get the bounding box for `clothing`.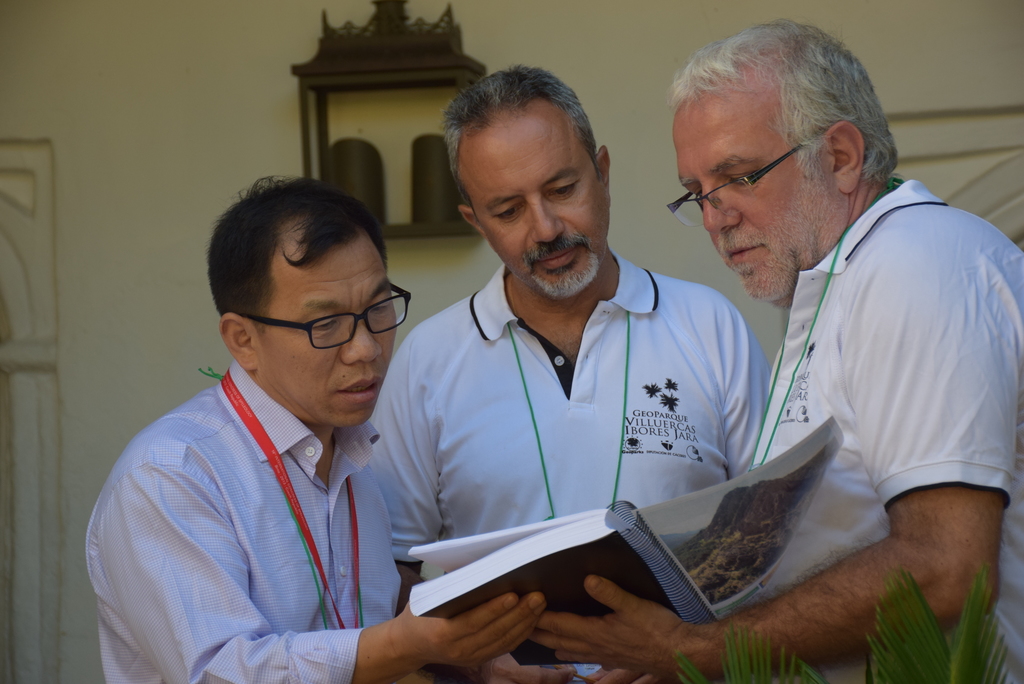
box=[366, 251, 780, 683].
